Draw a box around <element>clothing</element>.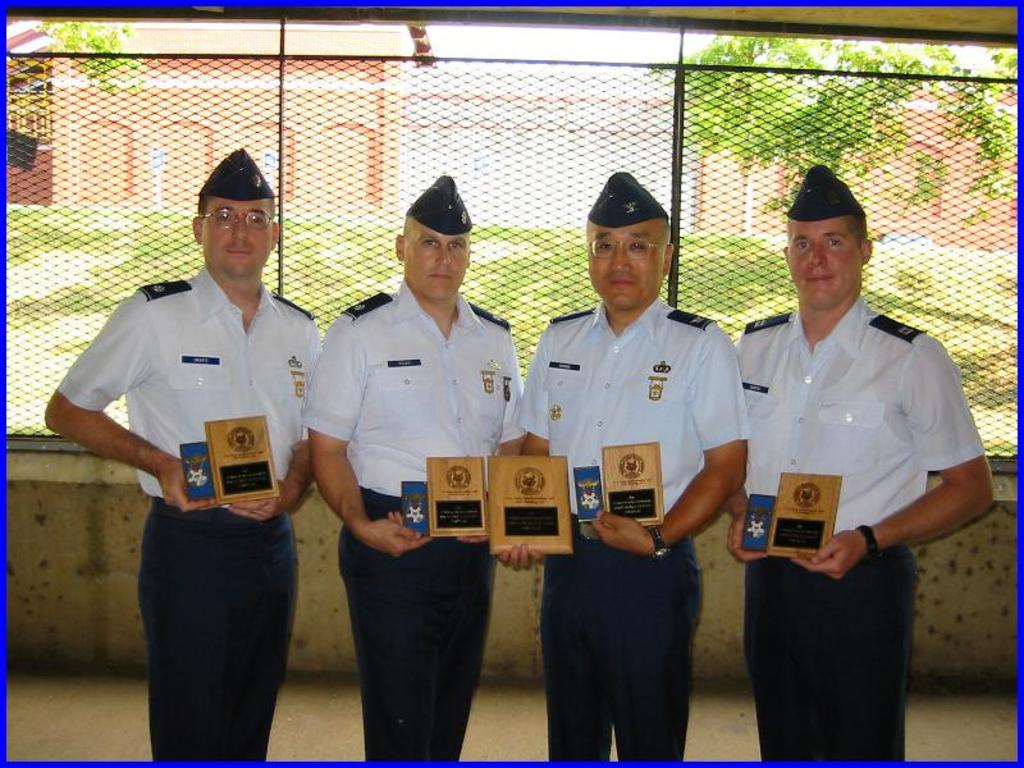
{"x1": 590, "y1": 172, "x2": 669, "y2": 233}.
